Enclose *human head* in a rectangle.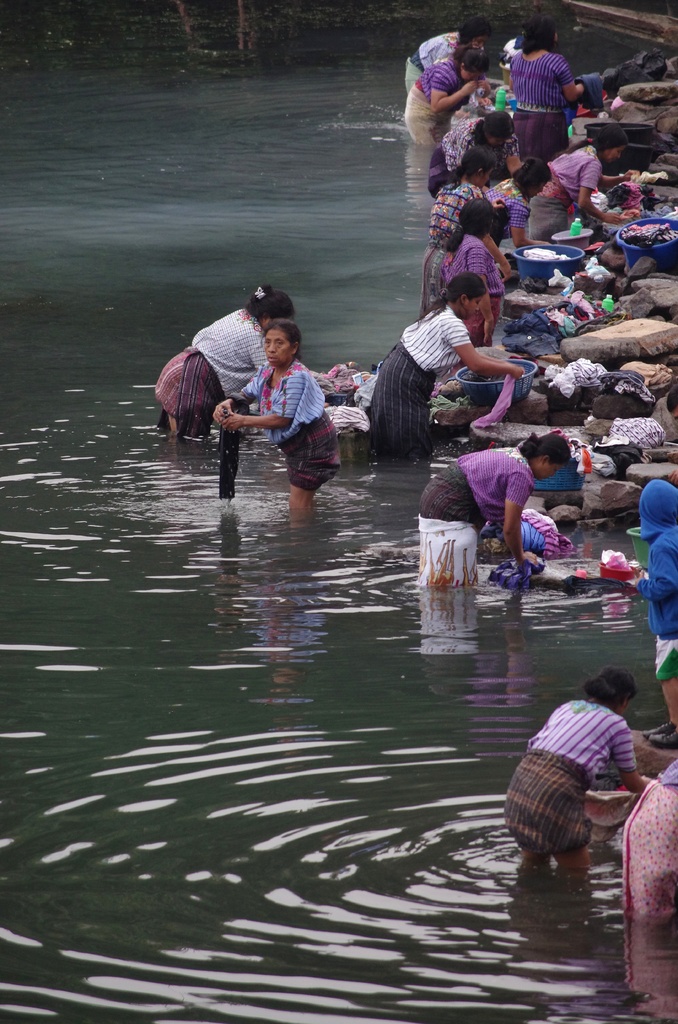
(x1=513, y1=157, x2=550, y2=198).
